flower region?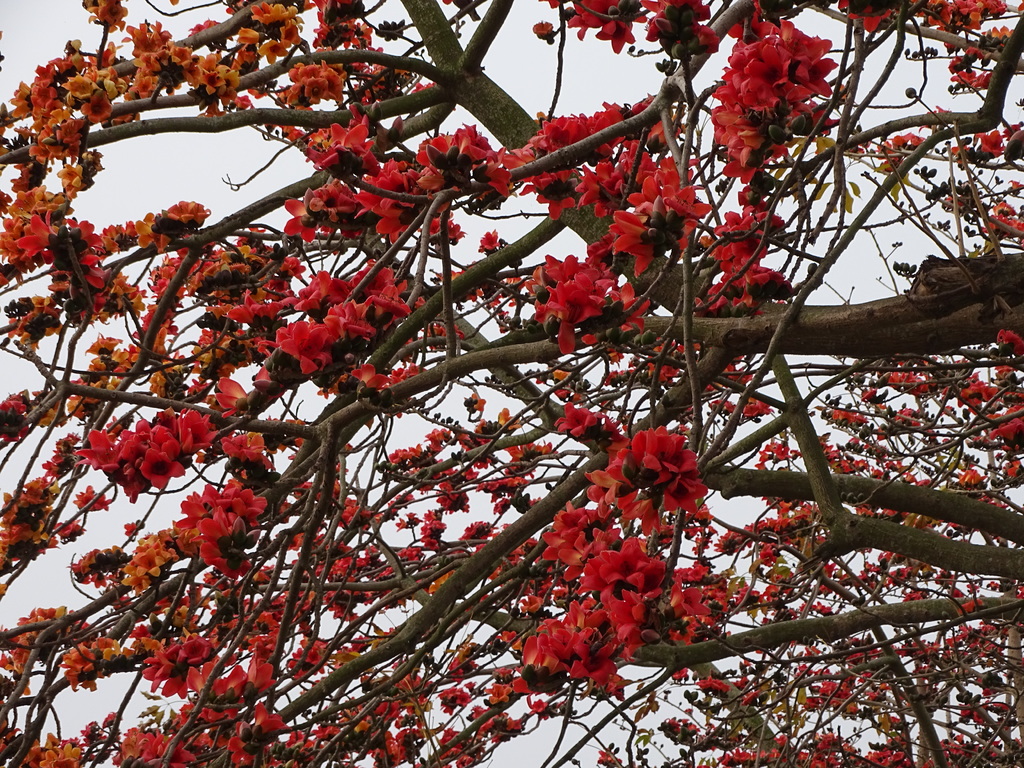
617/426/710/514
